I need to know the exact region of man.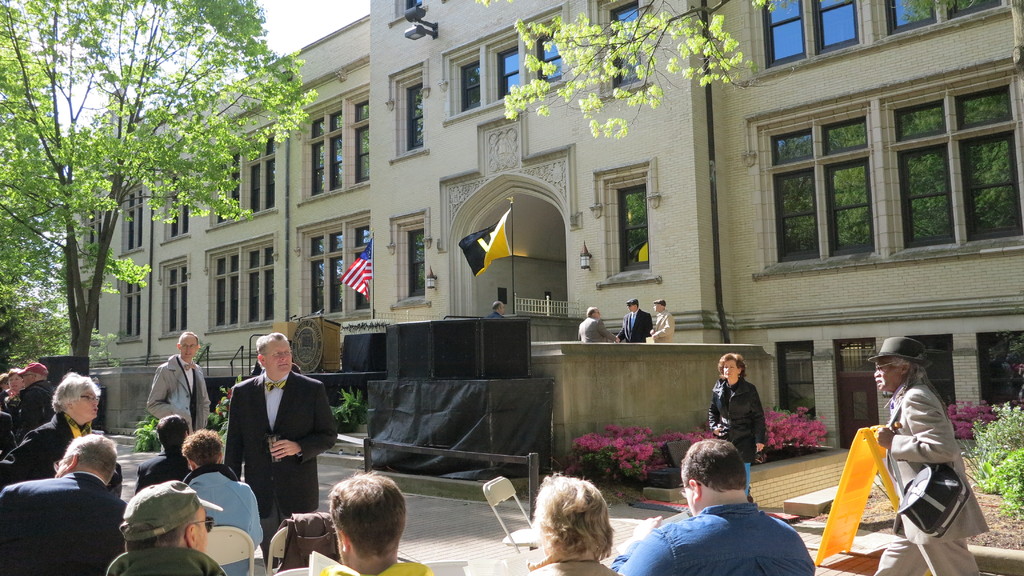
Region: x1=525, y1=470, x2=622, y2=575.
